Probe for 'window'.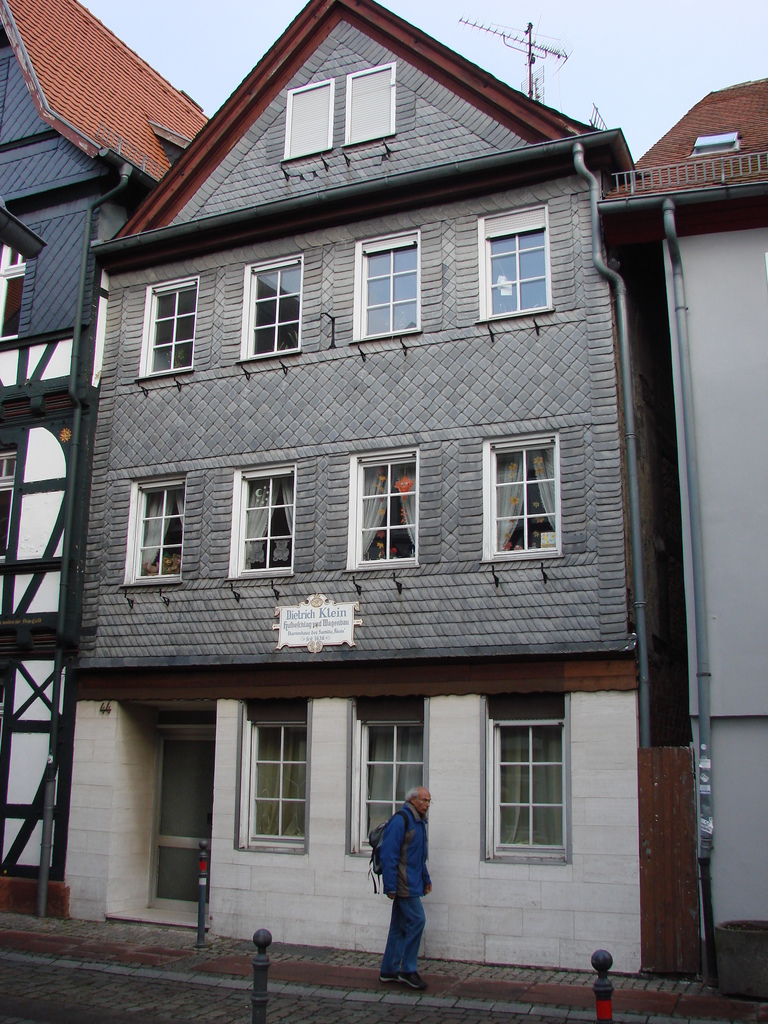
Probe result: pyautogui.locateOnScreen(353, 230, 422, 347).
